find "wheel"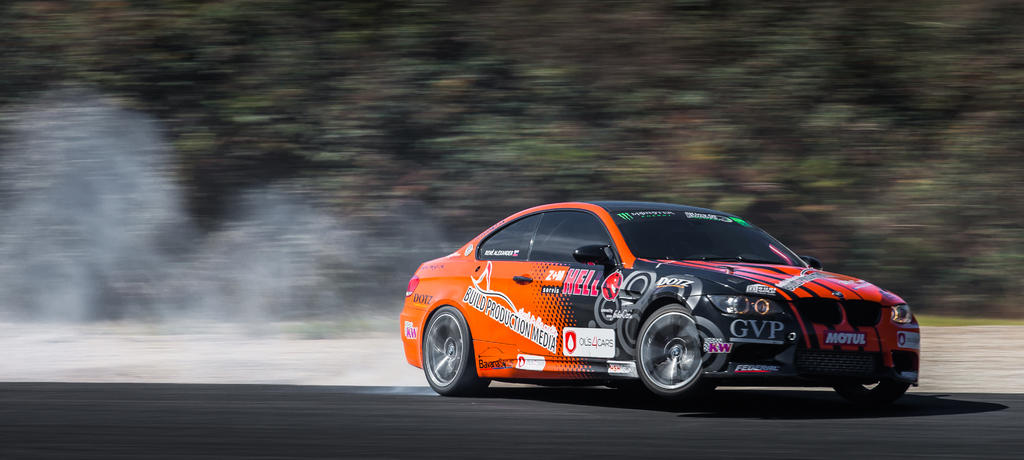
box(846, 377, 911, 403)
